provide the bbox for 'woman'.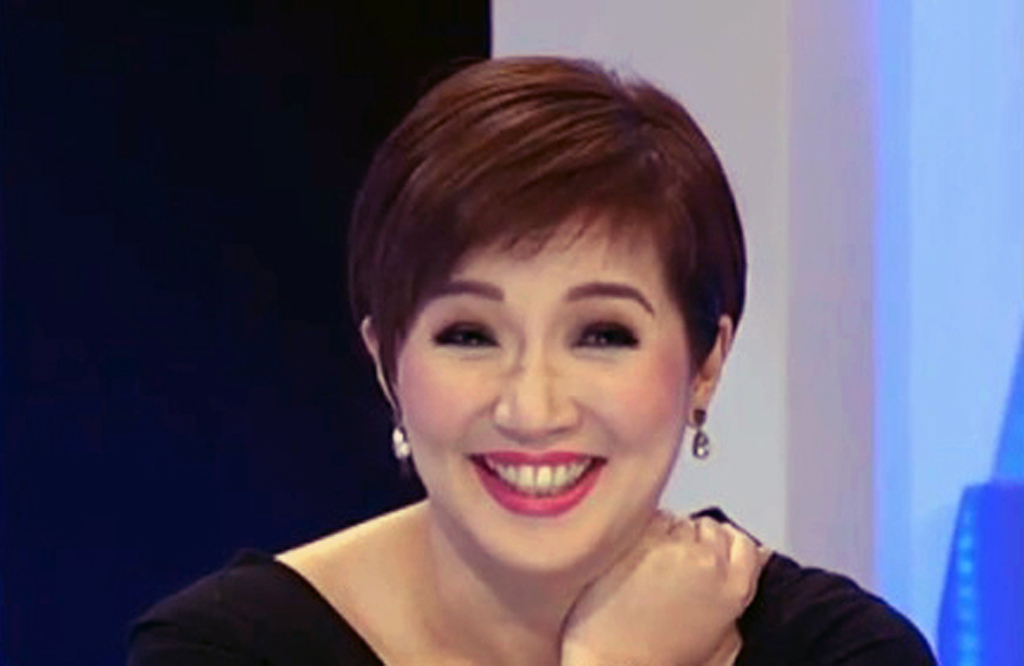
left=131, top=57, right=865, bottom=659.
